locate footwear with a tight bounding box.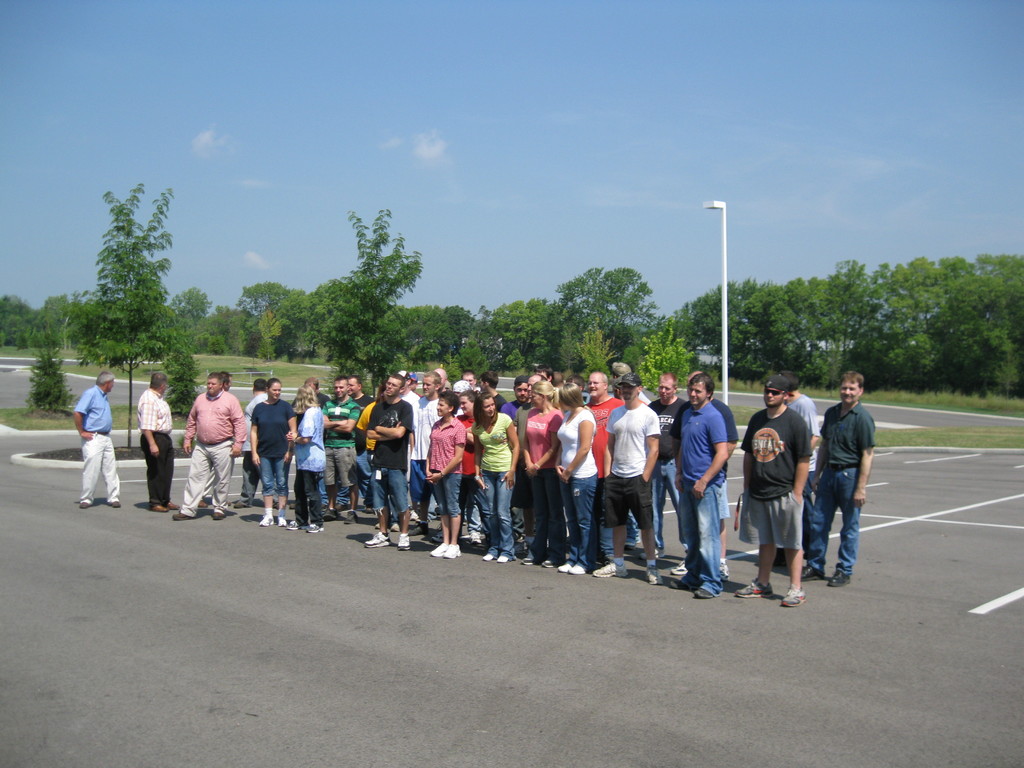
(470, 533, 484, 545).
